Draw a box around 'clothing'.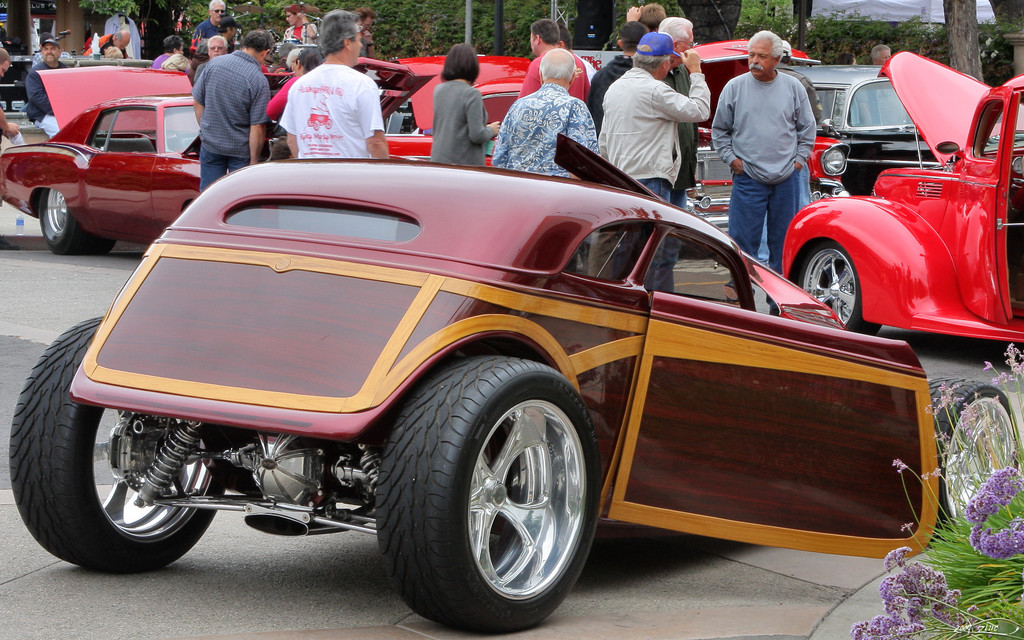
box=[30, 58, 58, 132].
